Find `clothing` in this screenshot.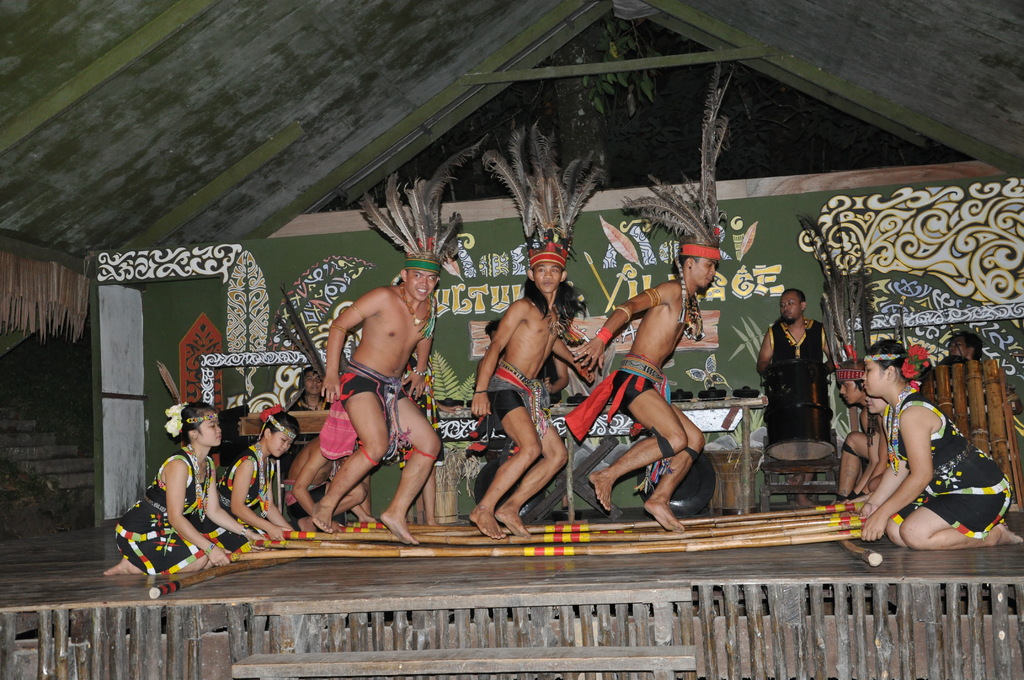
The bounding box for `clothing` is <bbox>758, 318, 836, 455</bbox>.
